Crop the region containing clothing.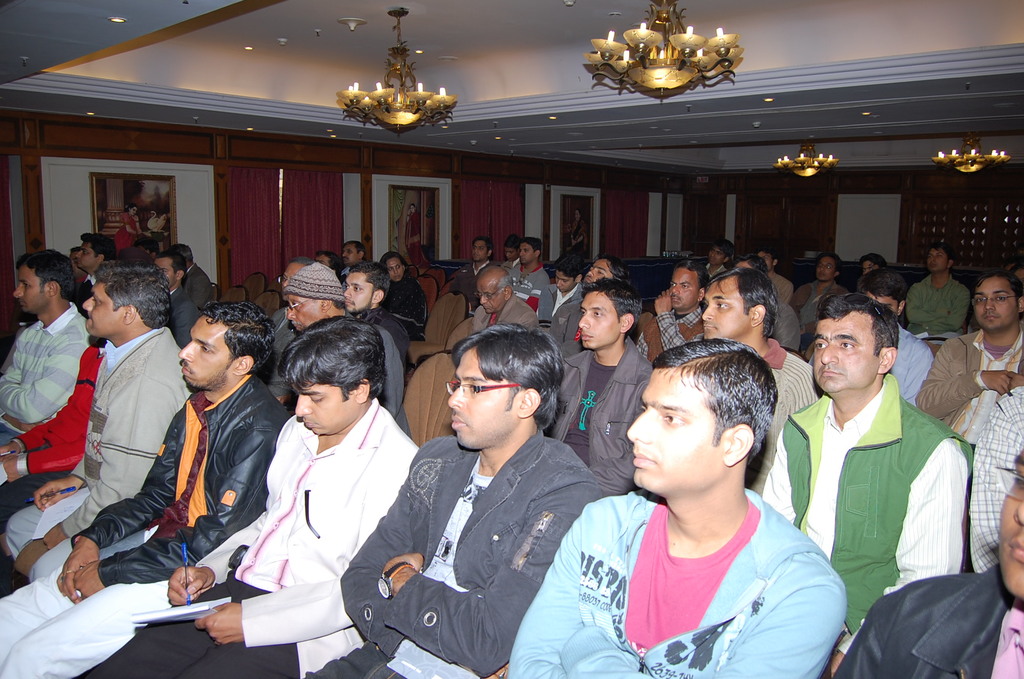
Crop region: 6 350 97 464.
